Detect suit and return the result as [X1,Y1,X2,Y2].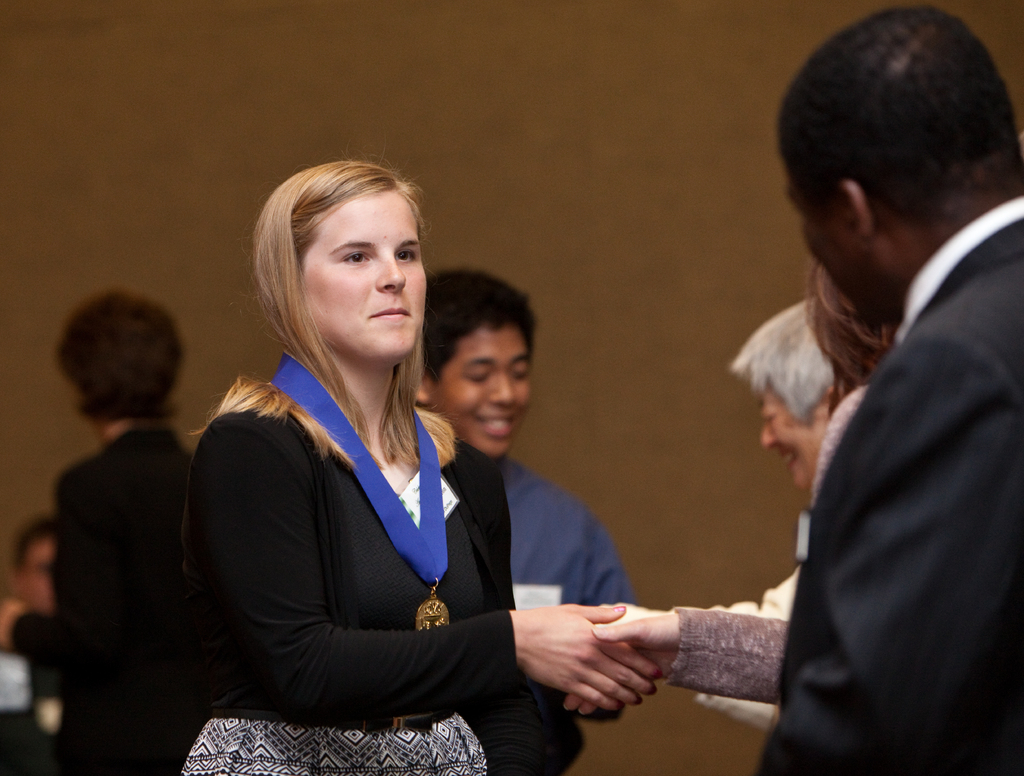
[721,88,1023,775].
